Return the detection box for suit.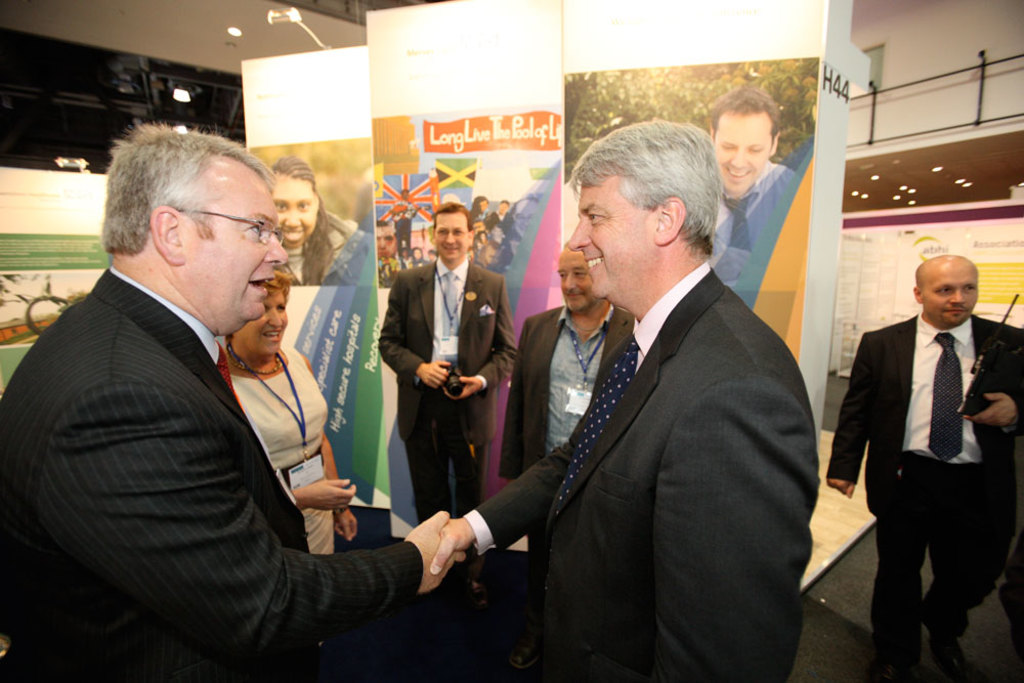
pyautogui.locateOnScreen(496, 300, 634, 571).
